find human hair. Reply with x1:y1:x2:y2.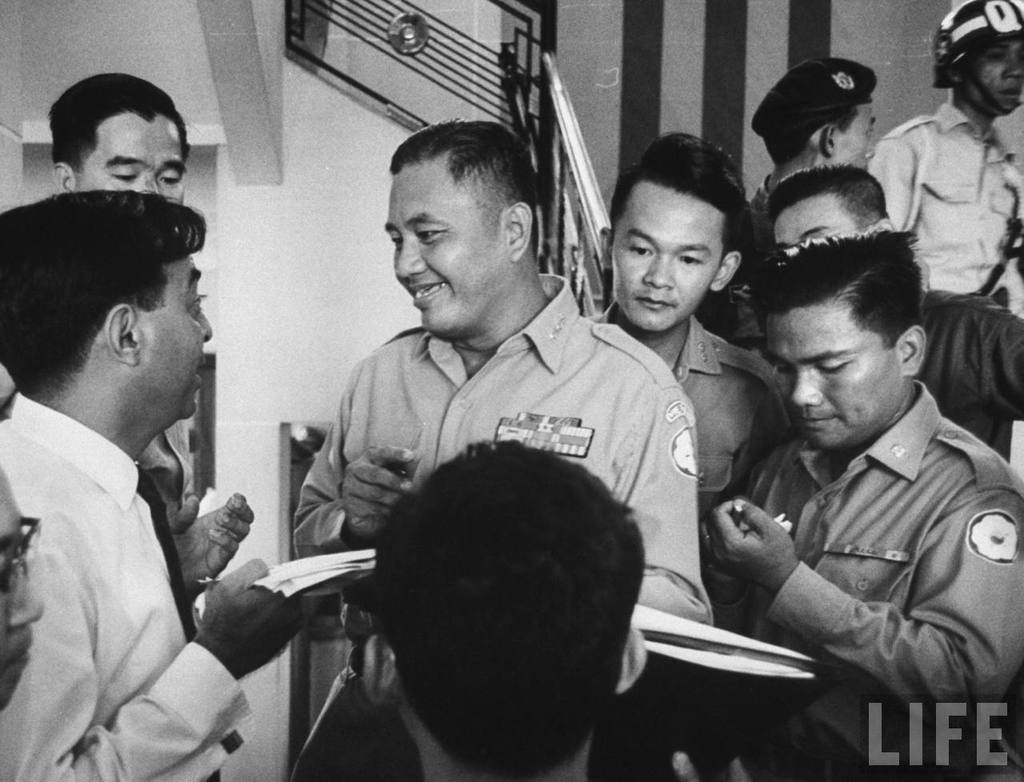
758:108:858:168.
